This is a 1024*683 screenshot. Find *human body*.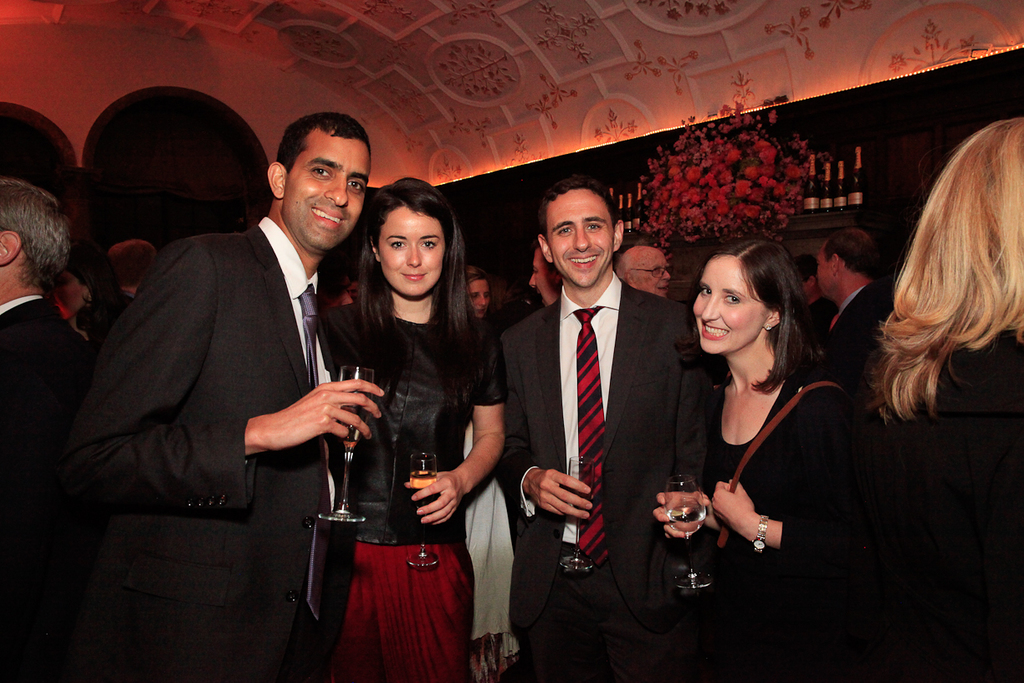
Bounding box: select_region(819, 282, 907, 405).
